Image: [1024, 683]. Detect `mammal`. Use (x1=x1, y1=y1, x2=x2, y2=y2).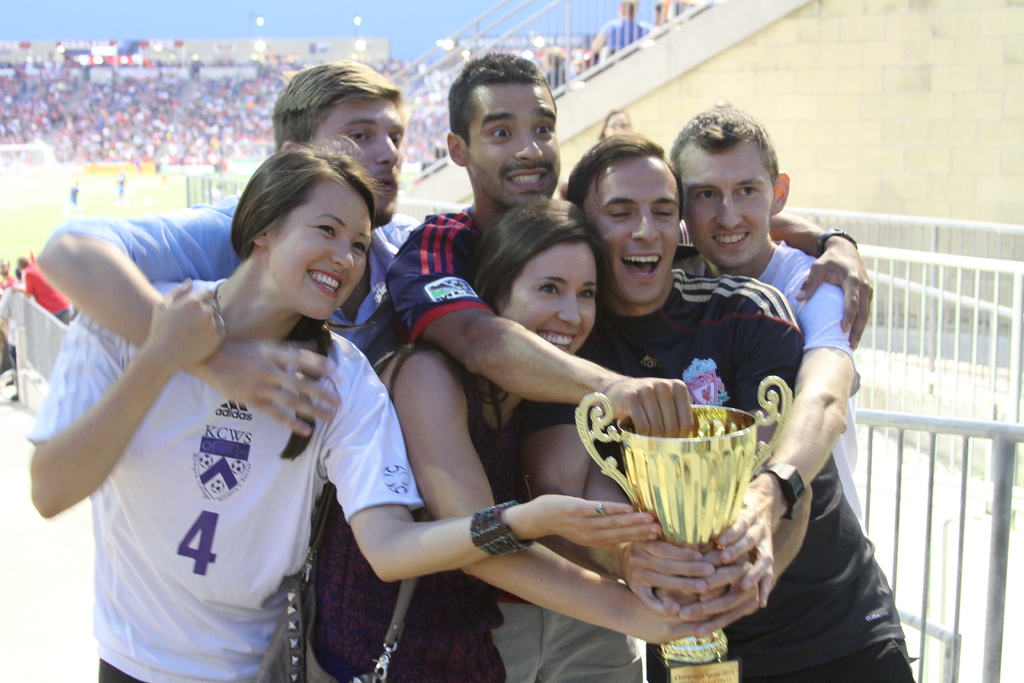
(x1=15, y1=255, x2=70, y2=327).
